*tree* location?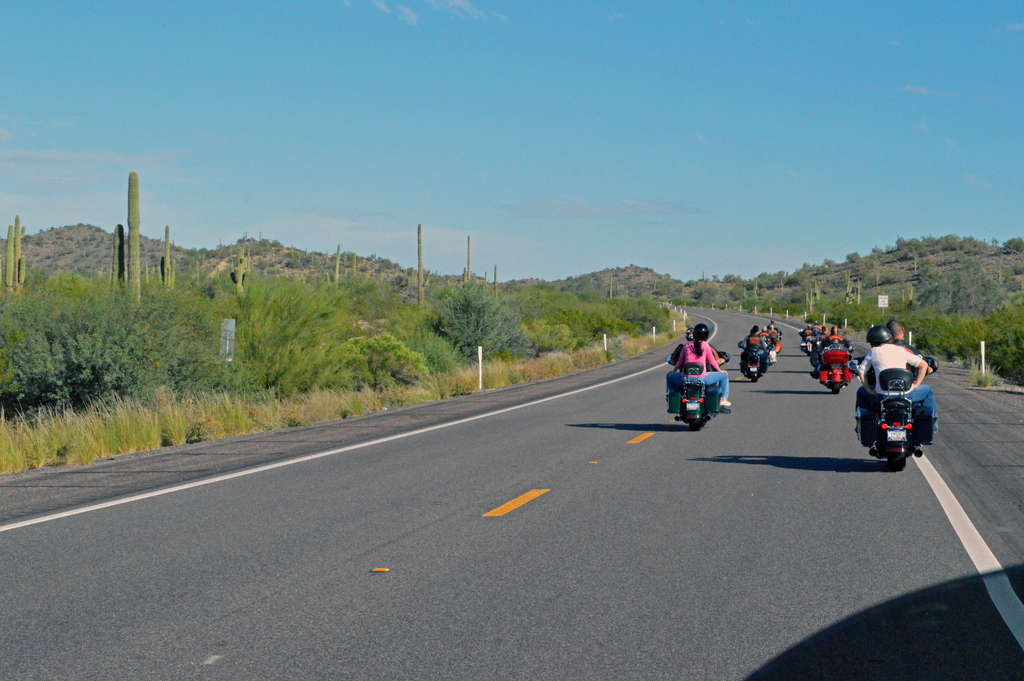
l=1002, t=234, r=1023, b=256
